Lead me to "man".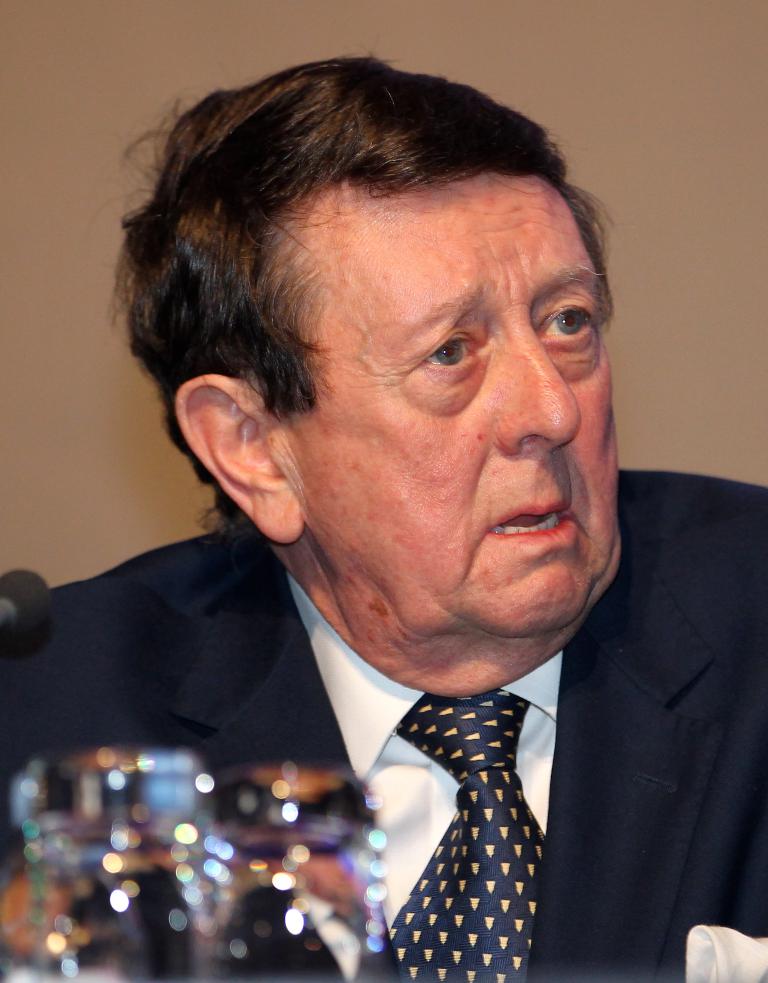
Lead to (left=0, top=61, right=767, bottom=982).
